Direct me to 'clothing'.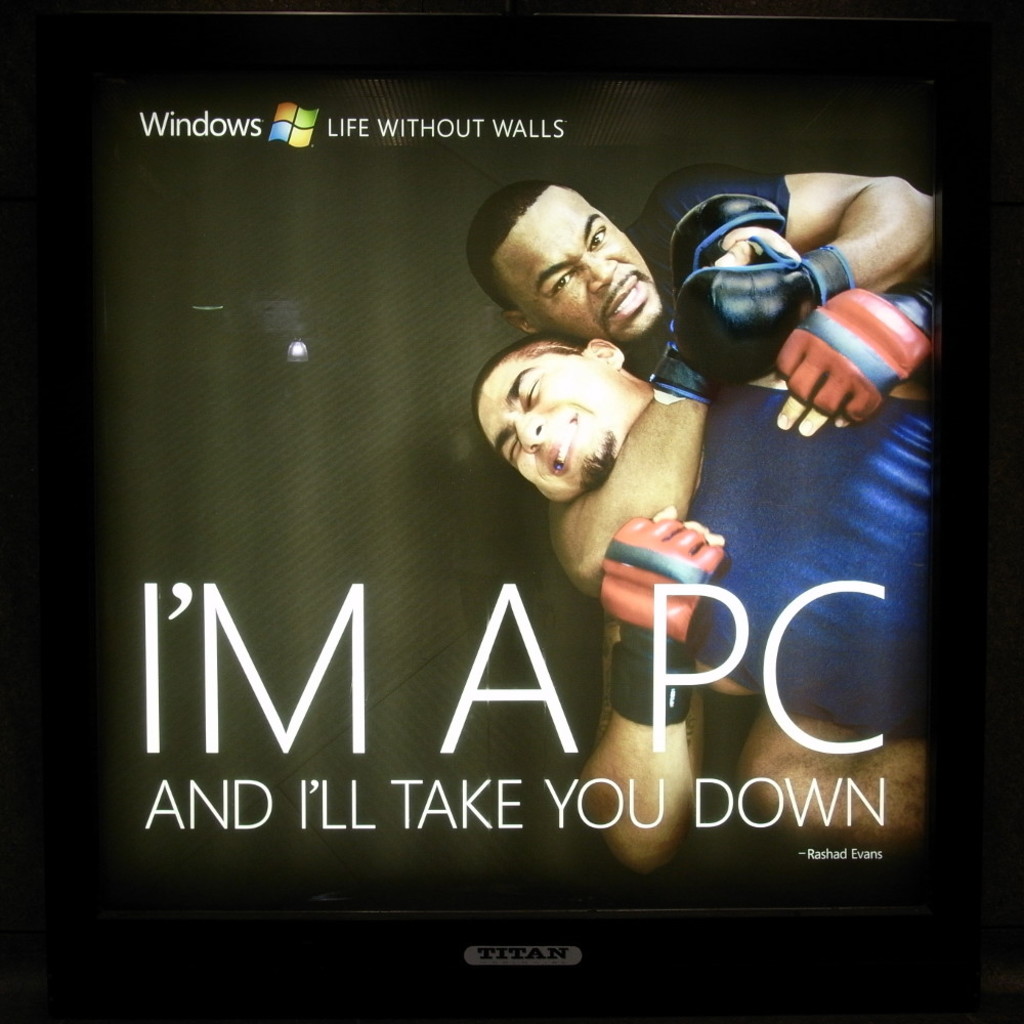
Direction: 694, 385, 927, 736.
